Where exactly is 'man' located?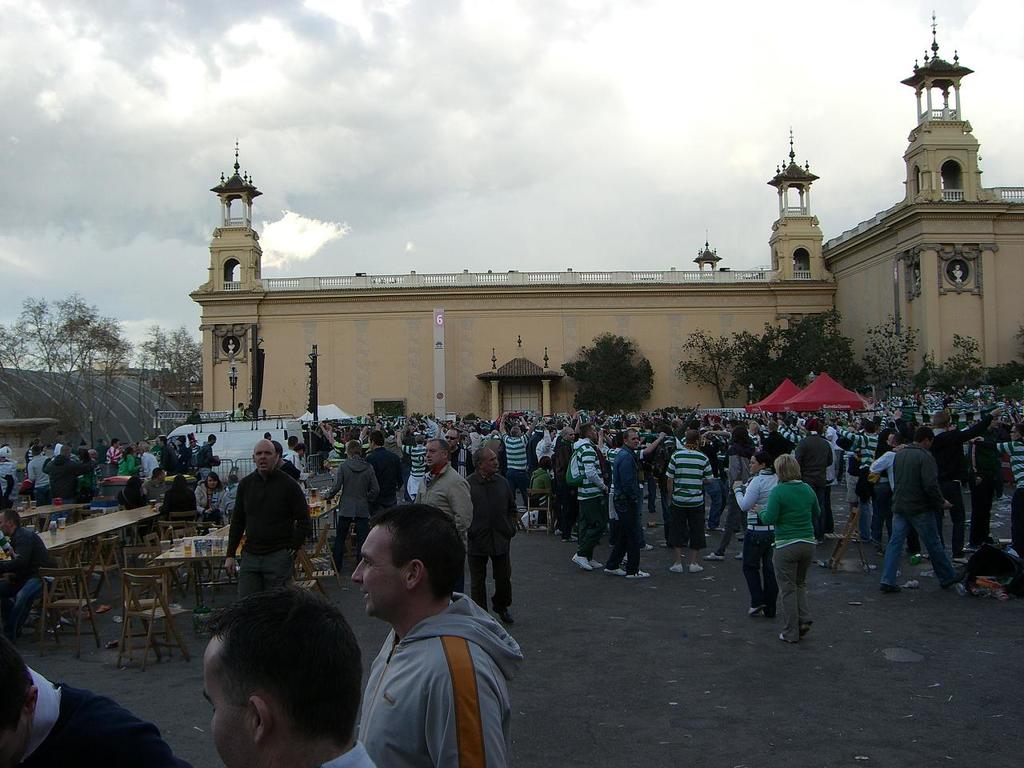
Its bounding box is region(0, 634, 186, 767).
